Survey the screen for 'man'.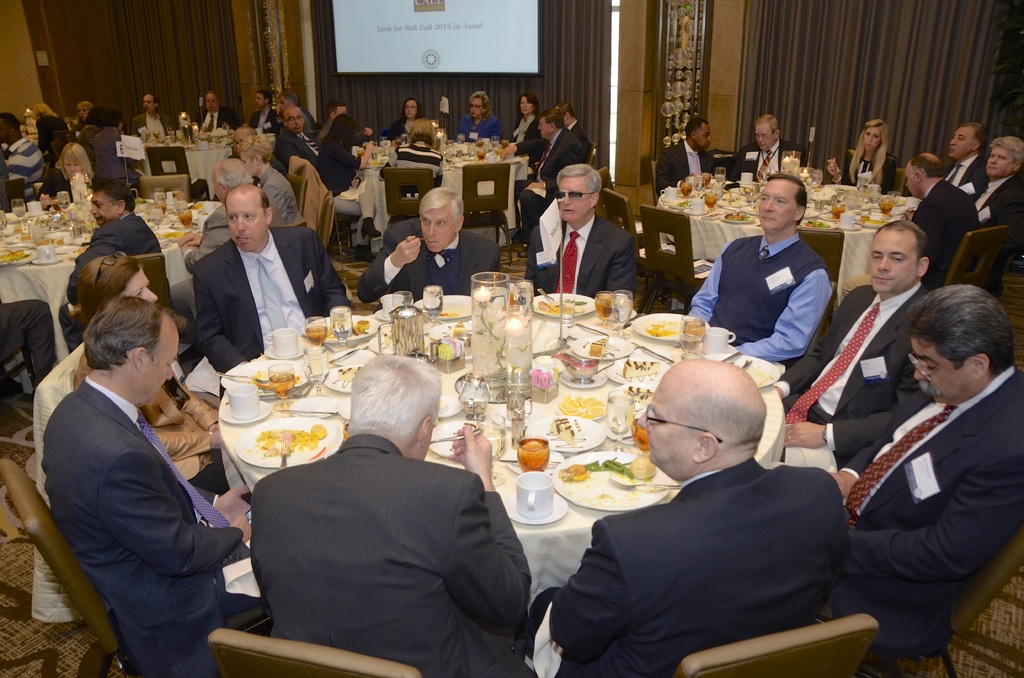
Survey found: (left=819, top=281, right=1023, bottom=645).
